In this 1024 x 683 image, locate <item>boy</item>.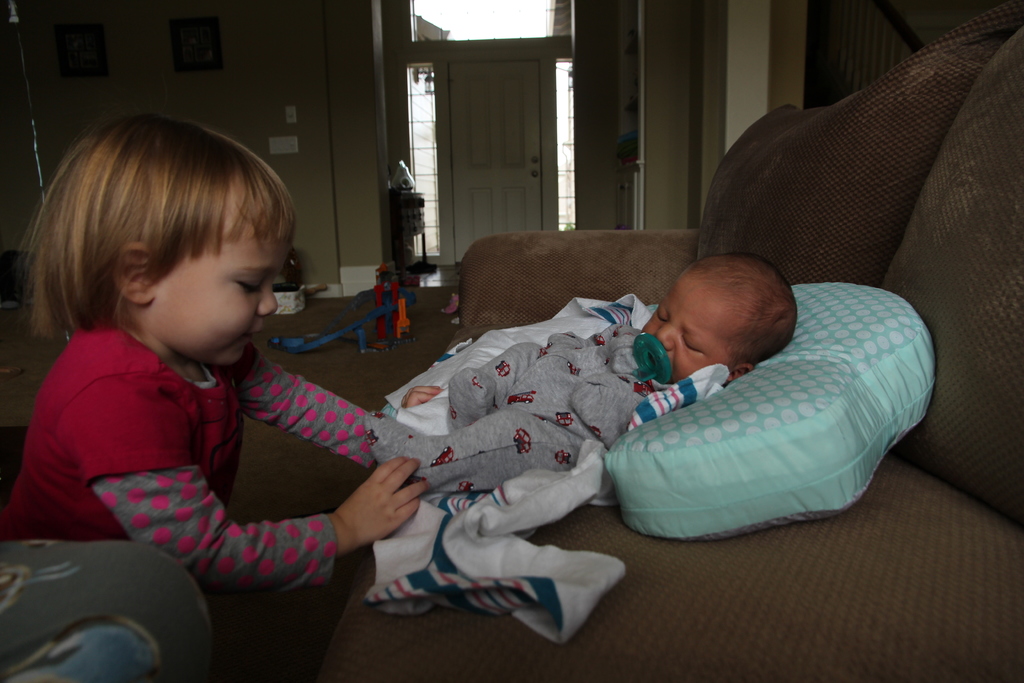
Bounding box: (632,244,801,406).
